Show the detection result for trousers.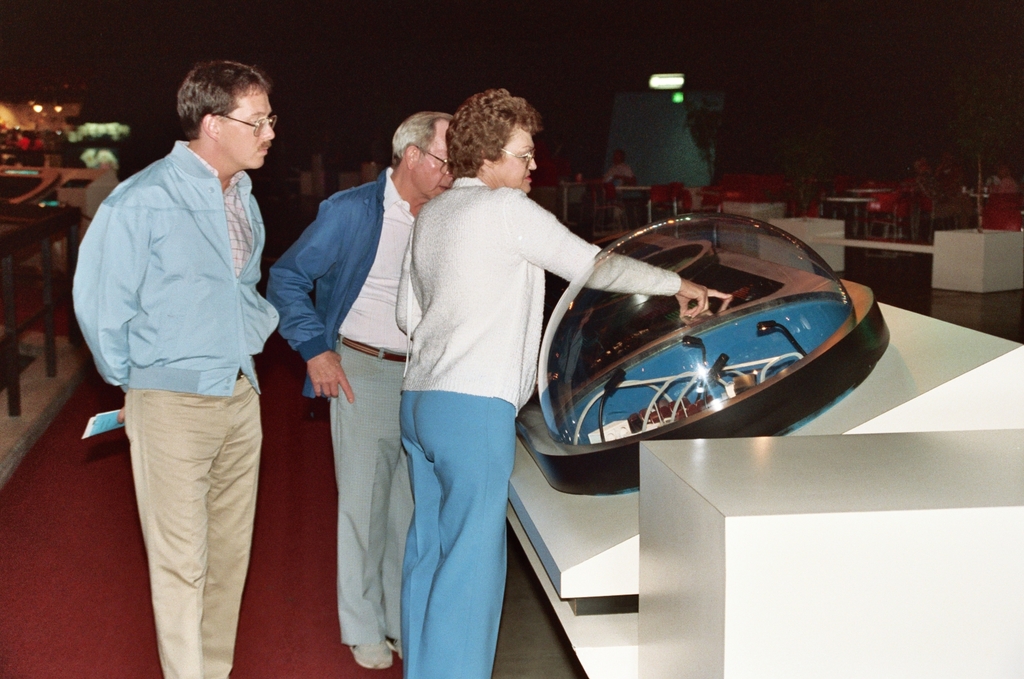
(334, 335, 408, 650).
